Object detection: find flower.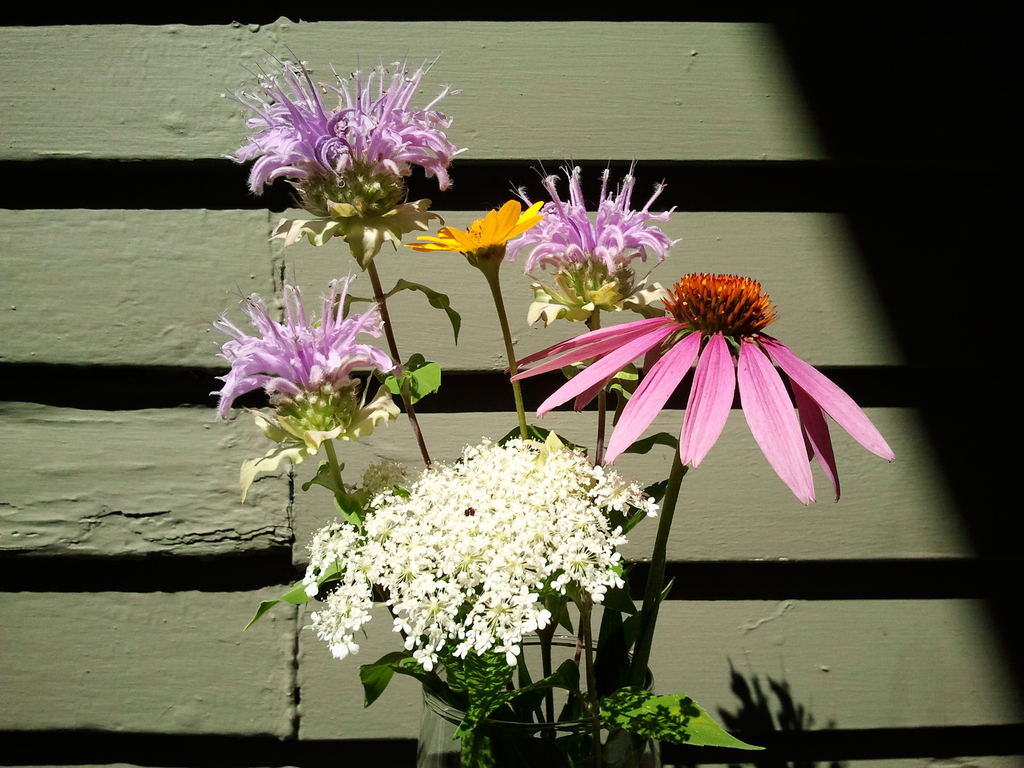
[x1=508, y1=268, x2=897, y2=506].
